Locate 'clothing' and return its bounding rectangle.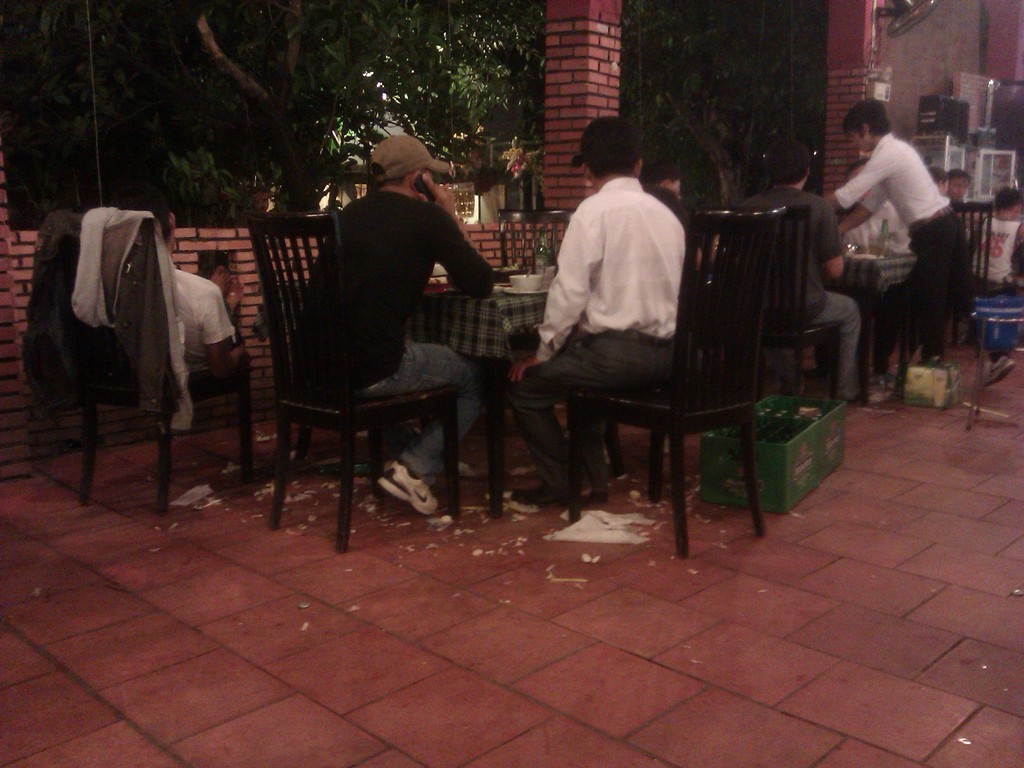
756,188,842,307.
